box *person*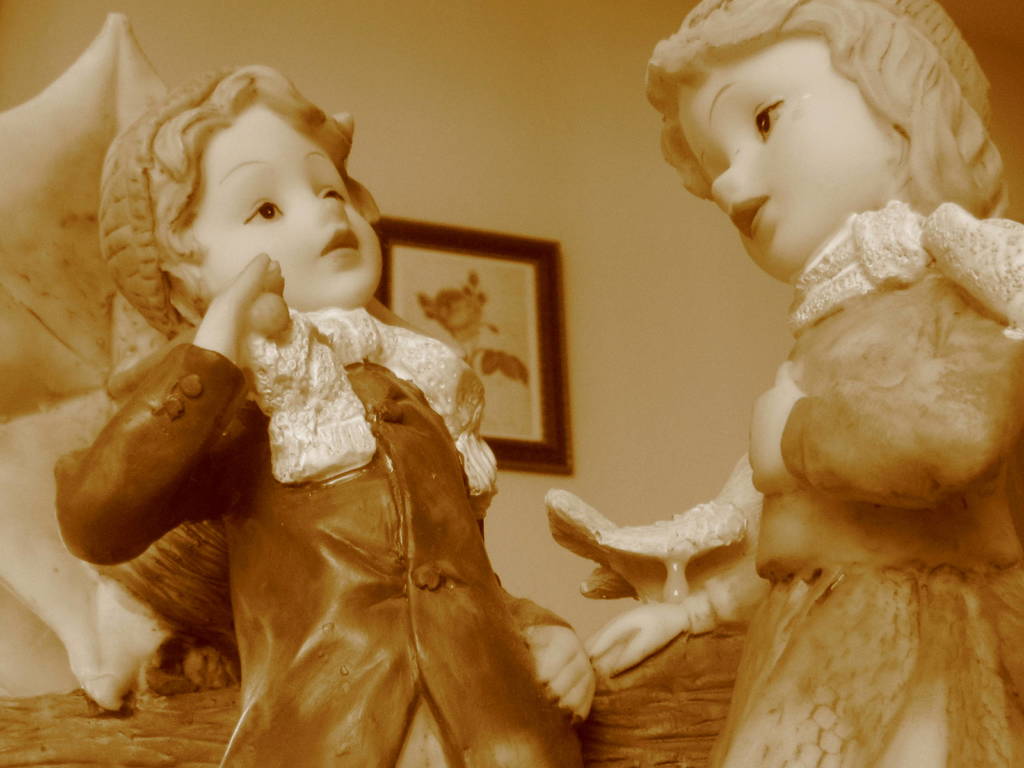
[55, 61, 592, 767]
